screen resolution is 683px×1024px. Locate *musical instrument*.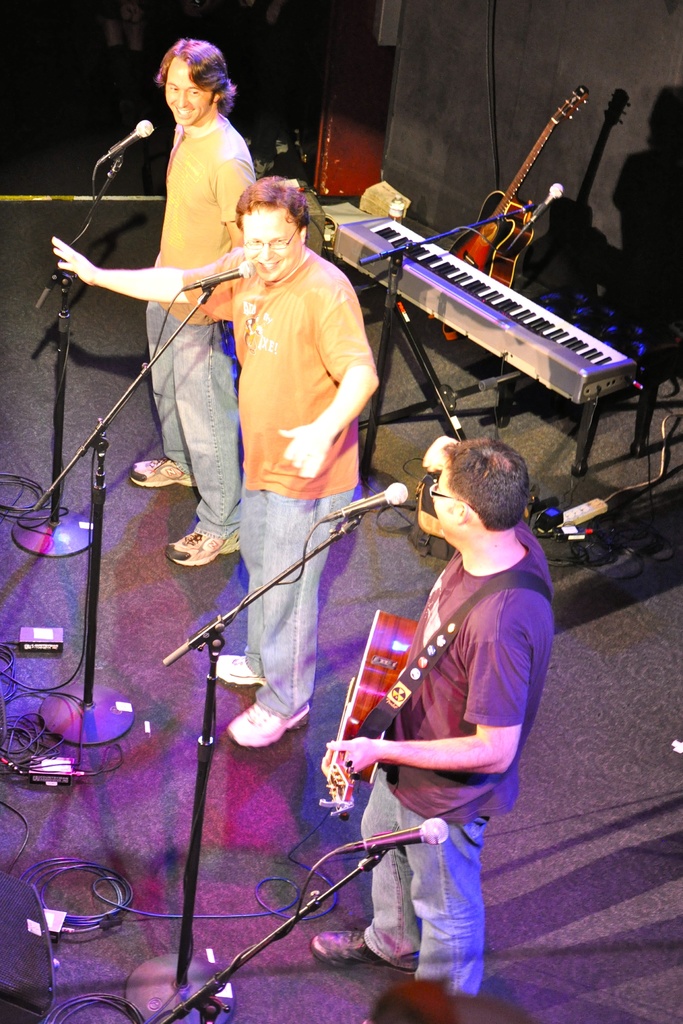
(x1=447, y1=80, x2=593, y2=295).
